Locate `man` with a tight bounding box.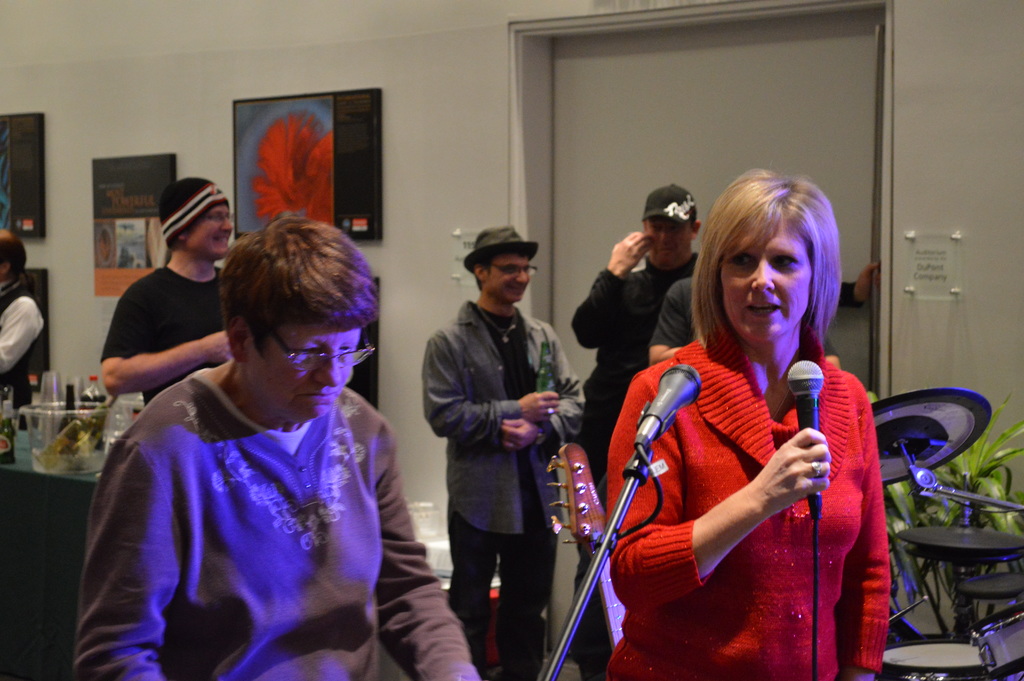
[559,175,702,518].
